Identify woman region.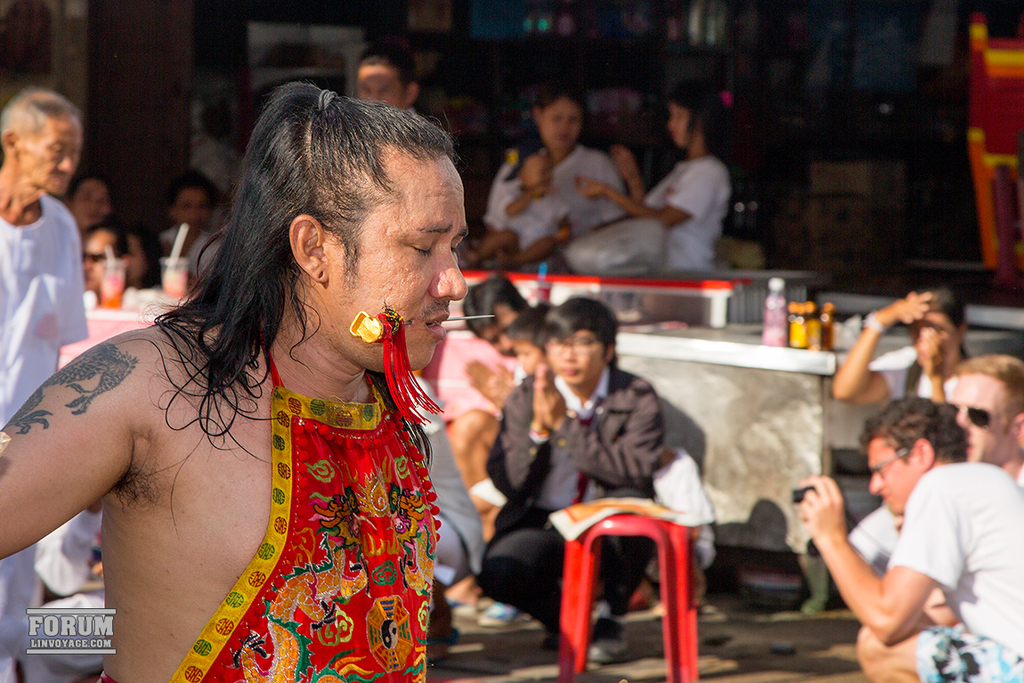
Region: bbox(475, 70, 636, 287).
